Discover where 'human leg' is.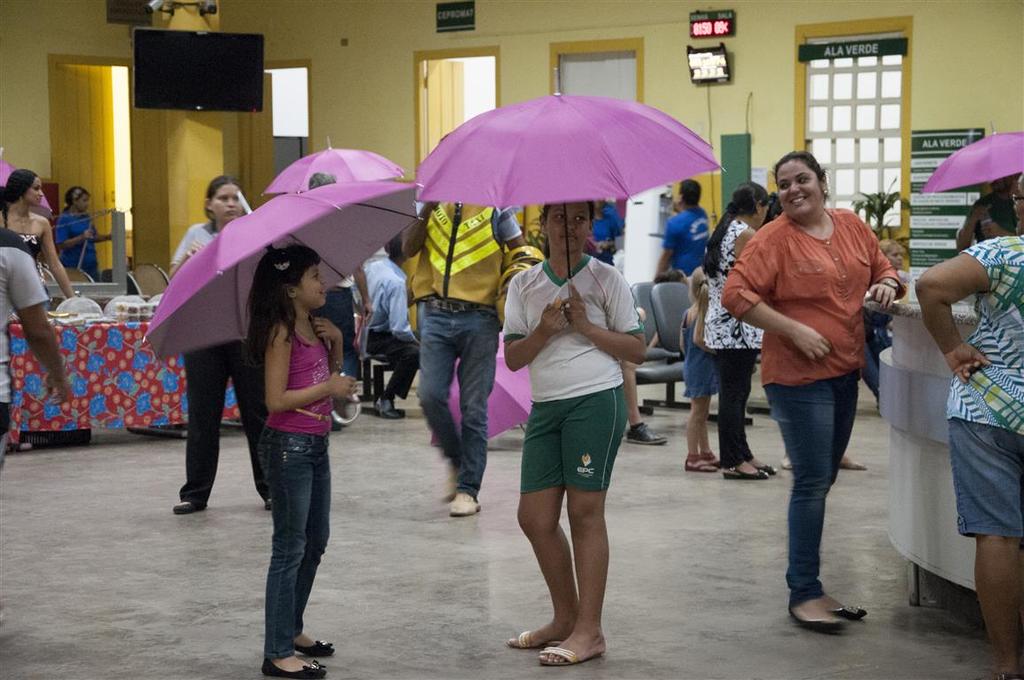
Discovered at [705, 323, 763, 477].
